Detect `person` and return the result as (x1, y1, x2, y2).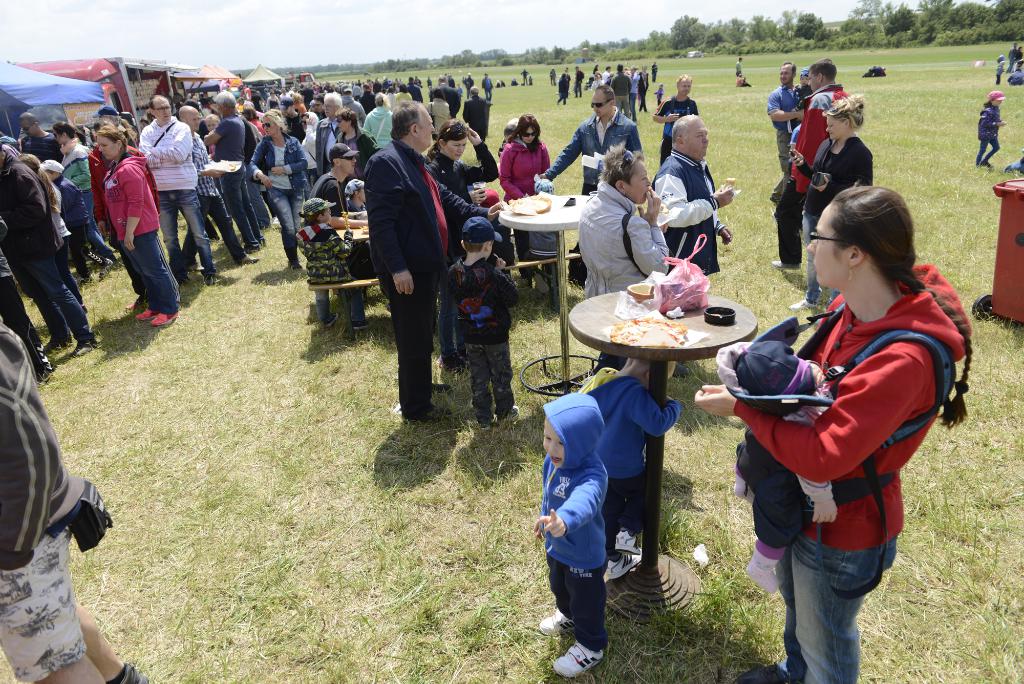
(648, 110, 739, 281).
